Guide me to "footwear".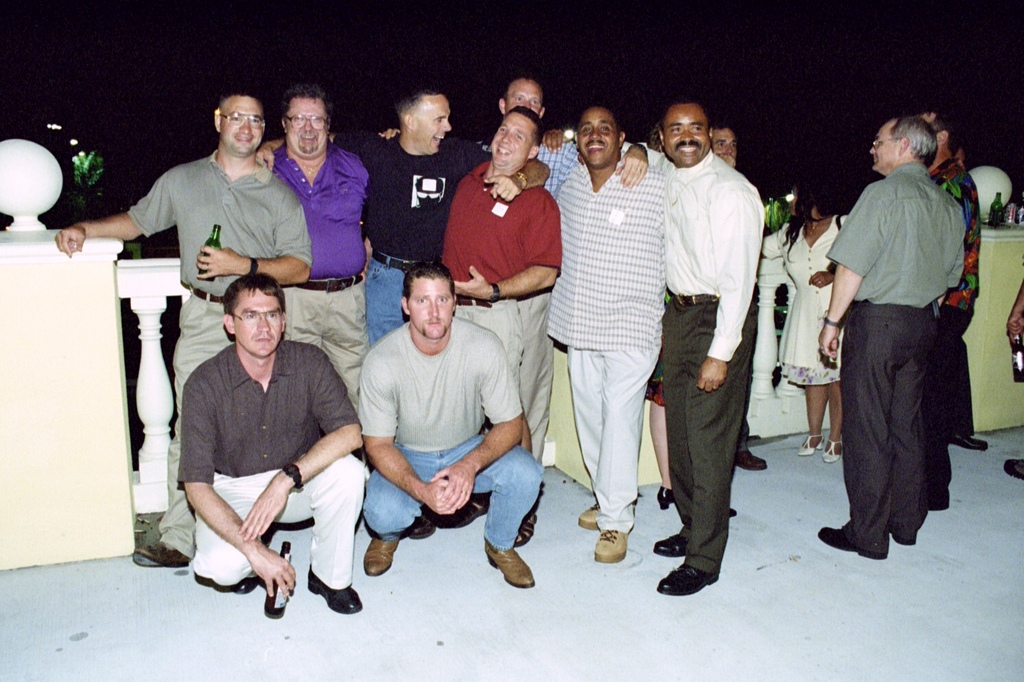
Guidance: 399, 512, 437, 542.
